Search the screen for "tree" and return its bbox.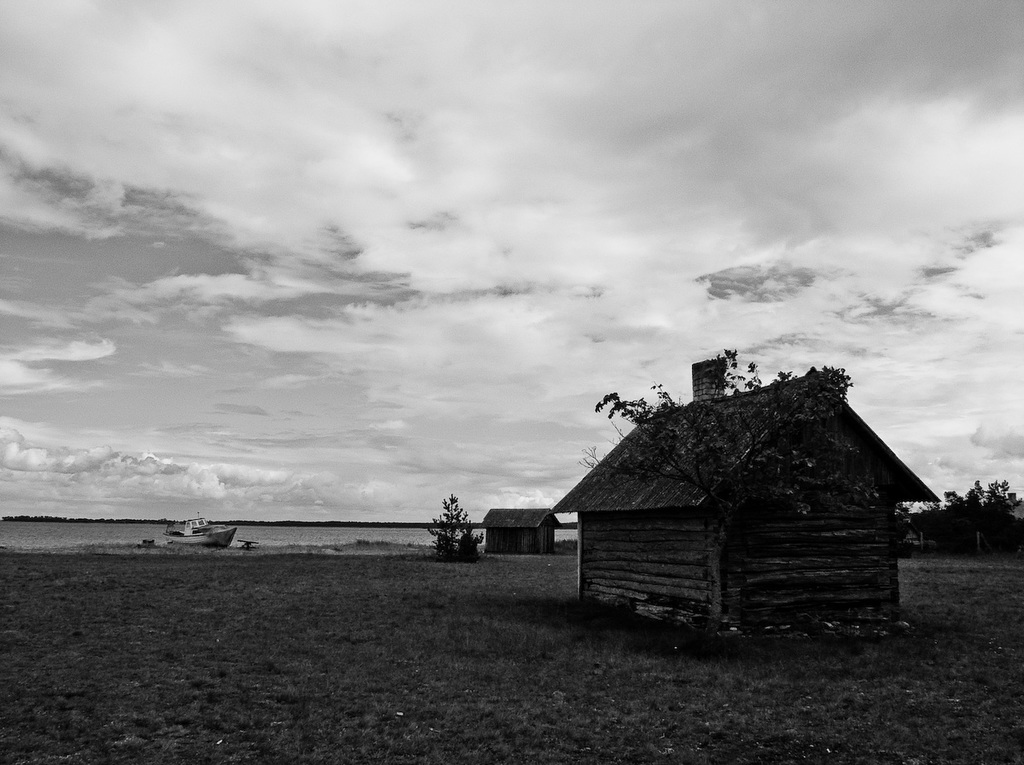
Found: [left=919, top=469, right=1007, bottom=545].
